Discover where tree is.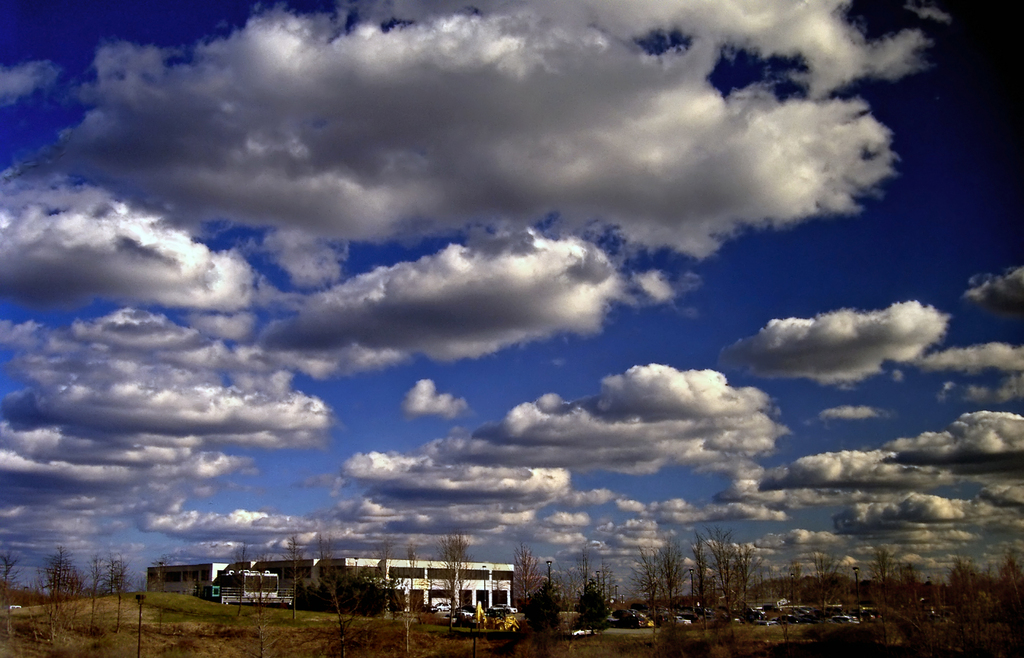
Discovered at region(319, 552, 362, 657).
